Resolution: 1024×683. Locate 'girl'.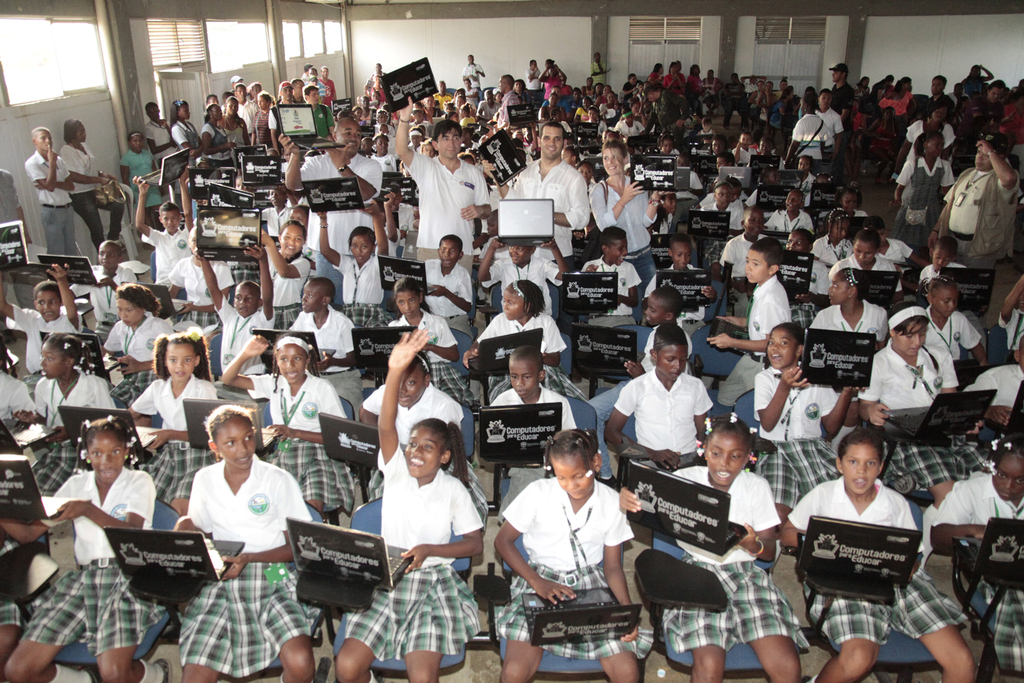
(259,217,309,337).
